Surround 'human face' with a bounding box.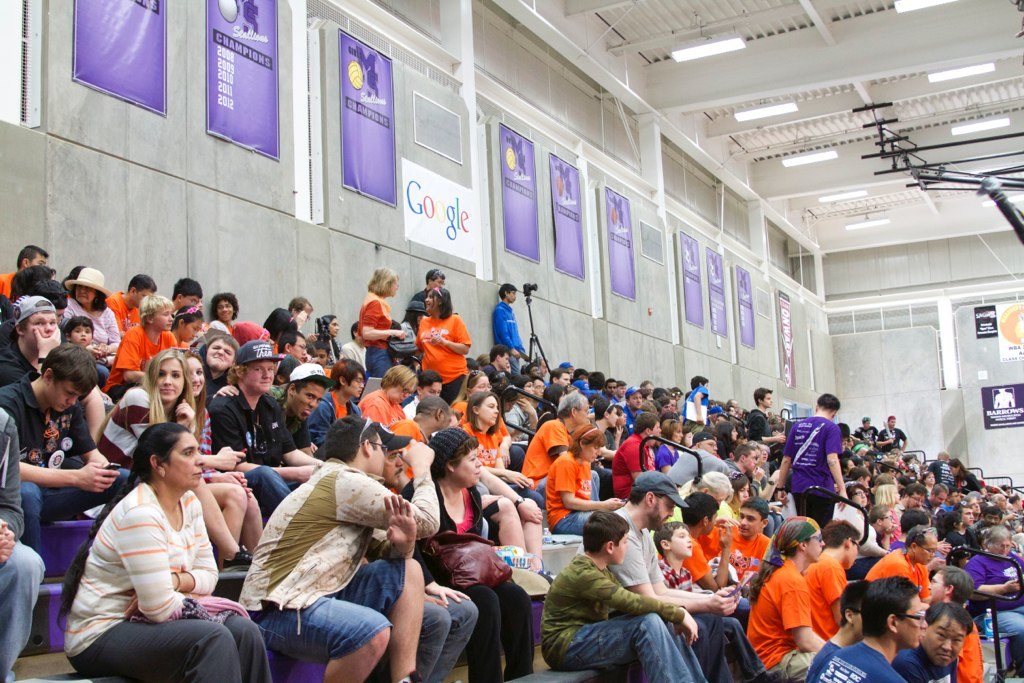
select_region(650, 423, 660, 439).
